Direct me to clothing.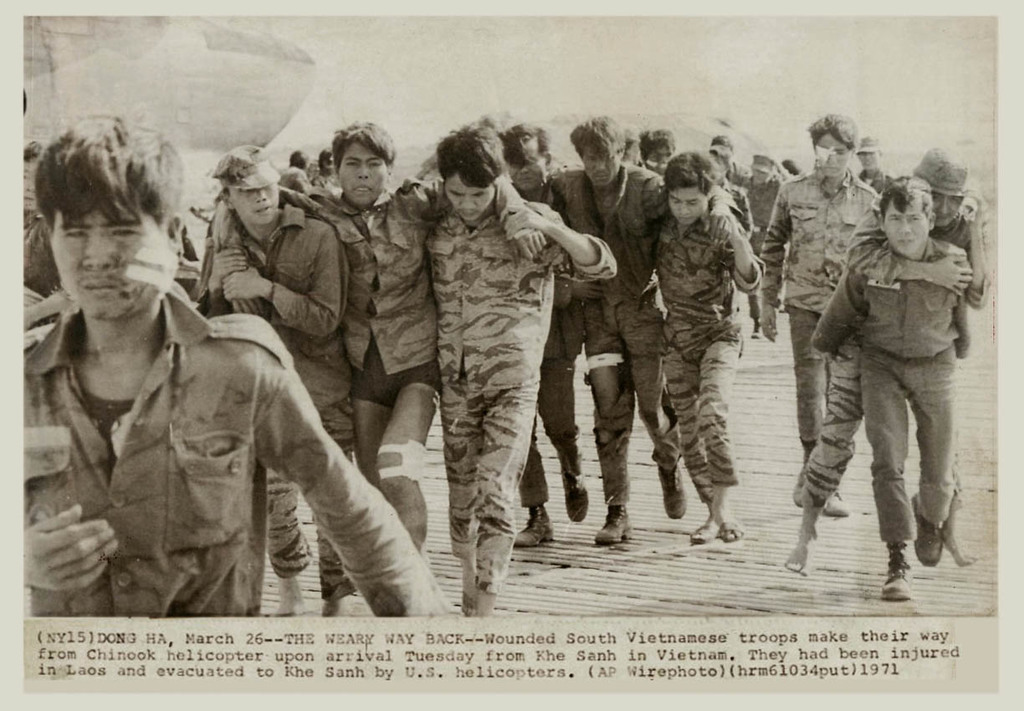
Direction: x1=655 y1=214 x2=747 y2=319.
